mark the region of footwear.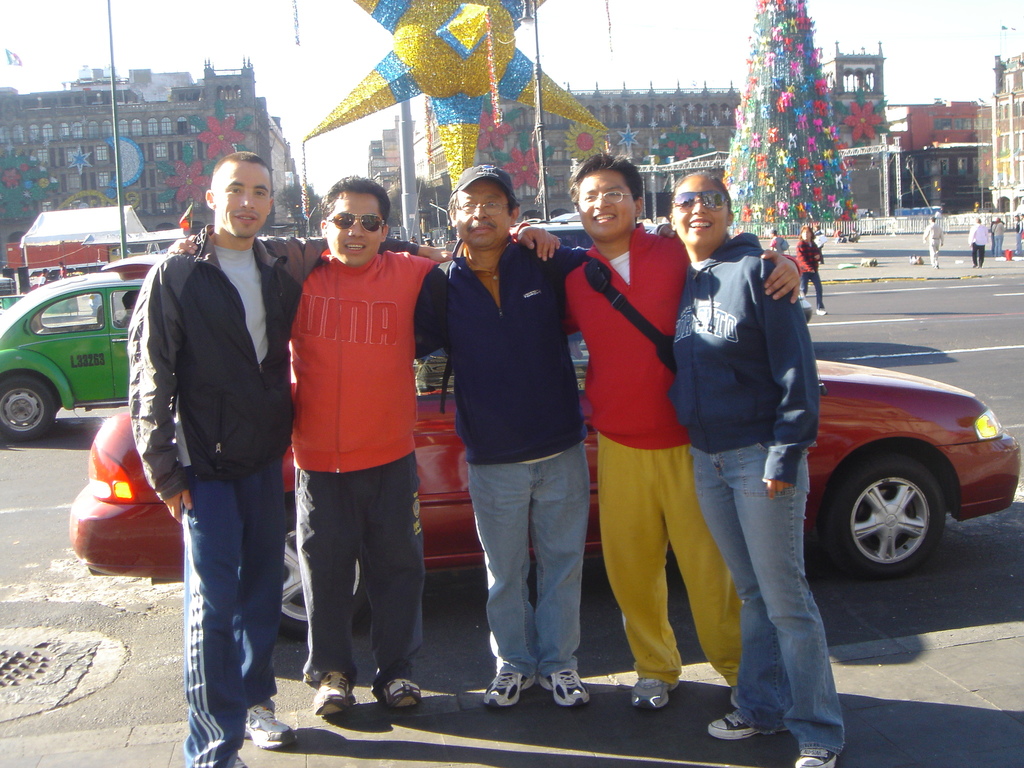
Region: 378:675:427:712.
